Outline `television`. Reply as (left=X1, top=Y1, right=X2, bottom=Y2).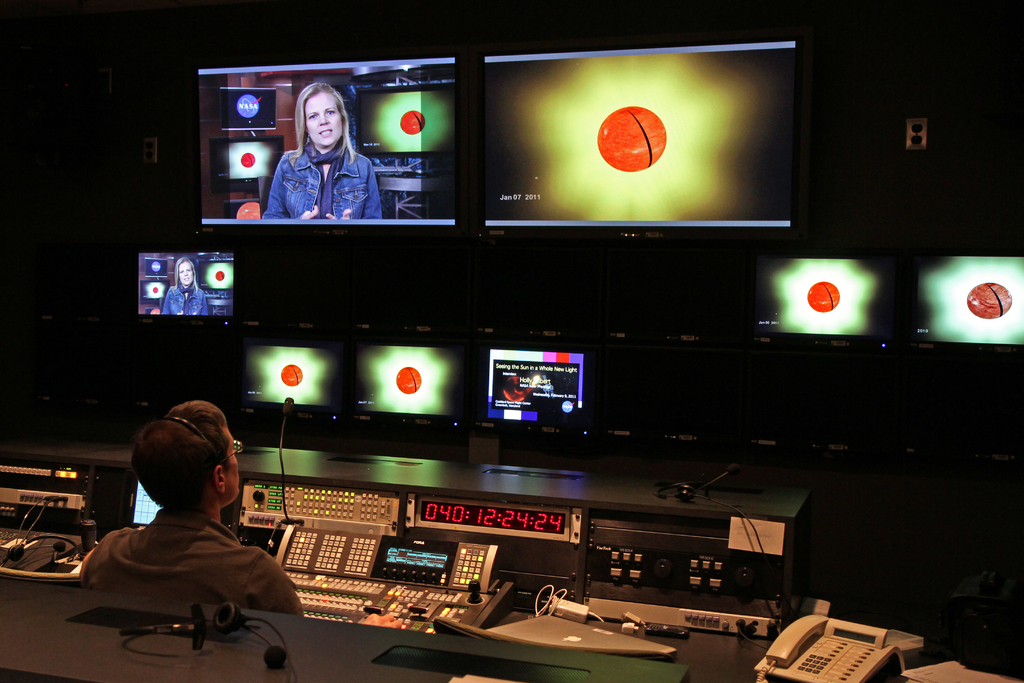
(left=136, top=247, right=235, bottom=324).
